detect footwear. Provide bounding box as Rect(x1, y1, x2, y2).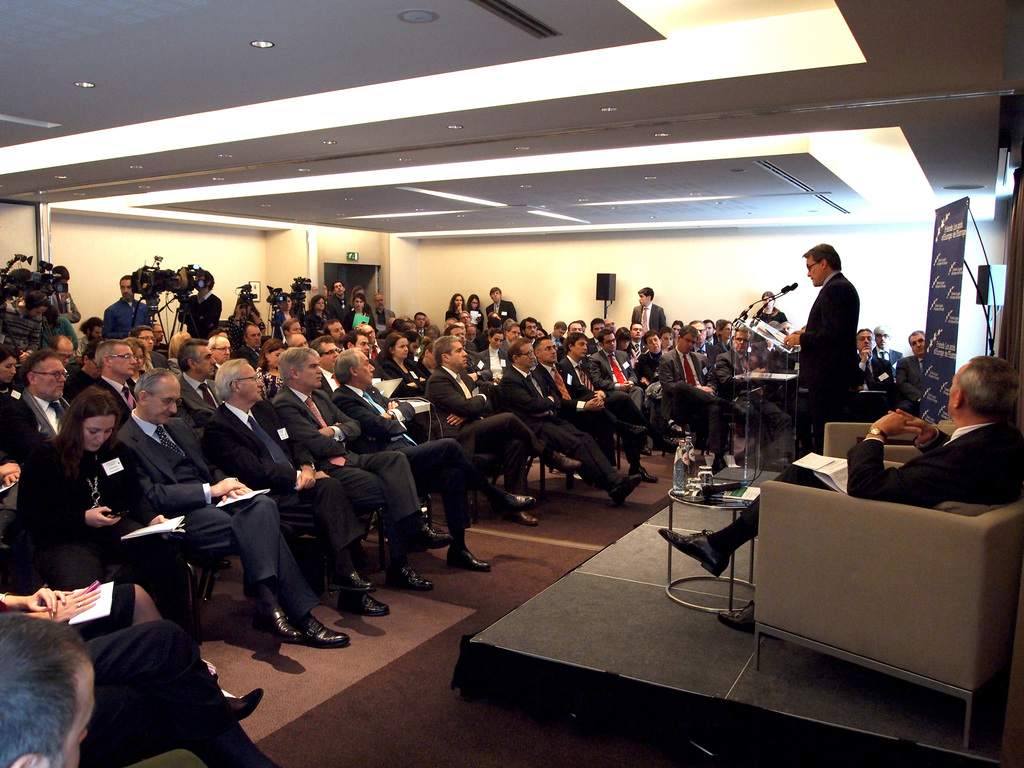
Rect(229, 694, 261, 720).
